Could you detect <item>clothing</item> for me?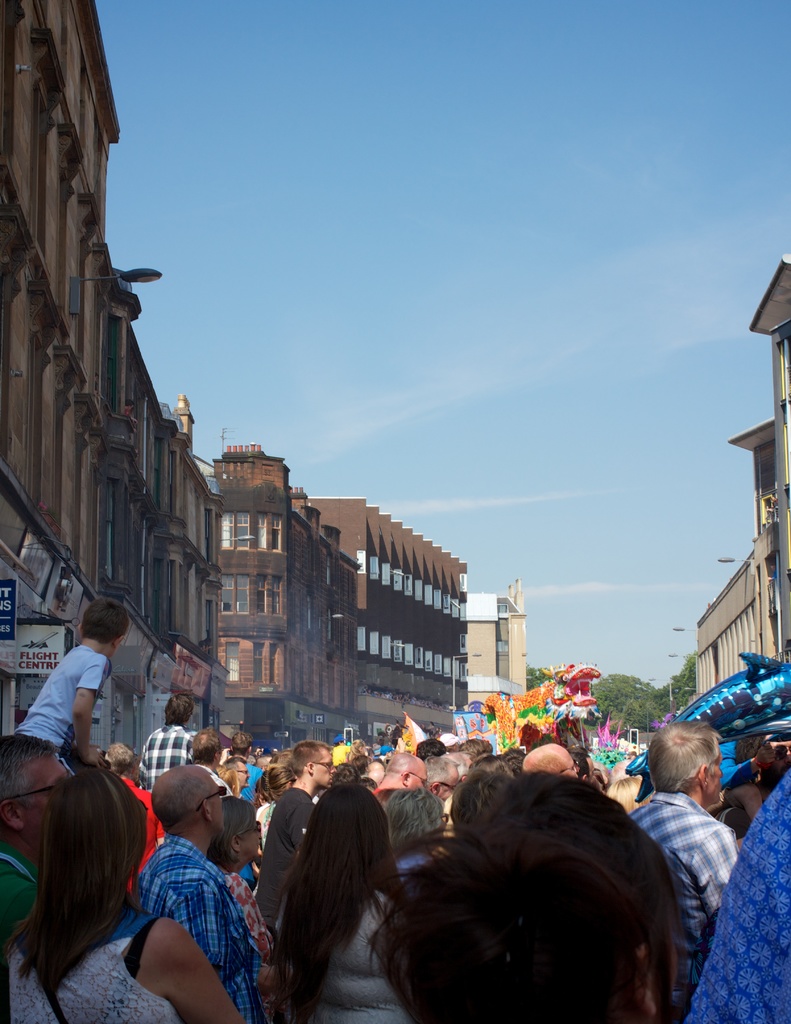
Detection result: <box>264,772,316,884</box>.
